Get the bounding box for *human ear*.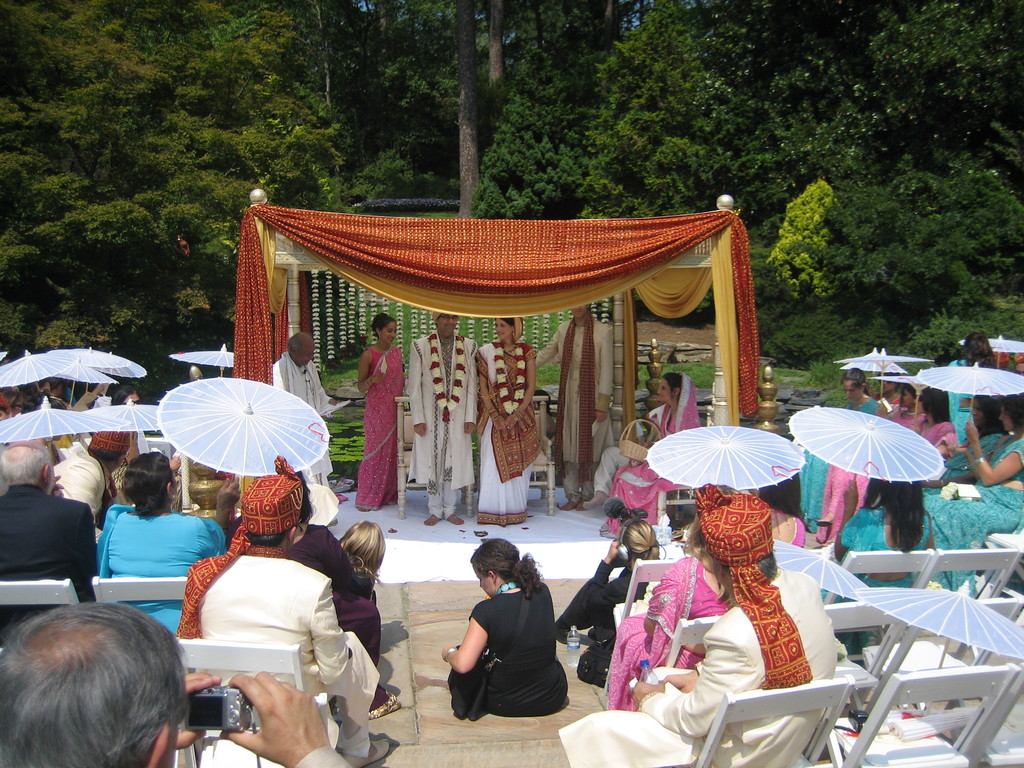
bbox=[148, 724, 174, 767].
